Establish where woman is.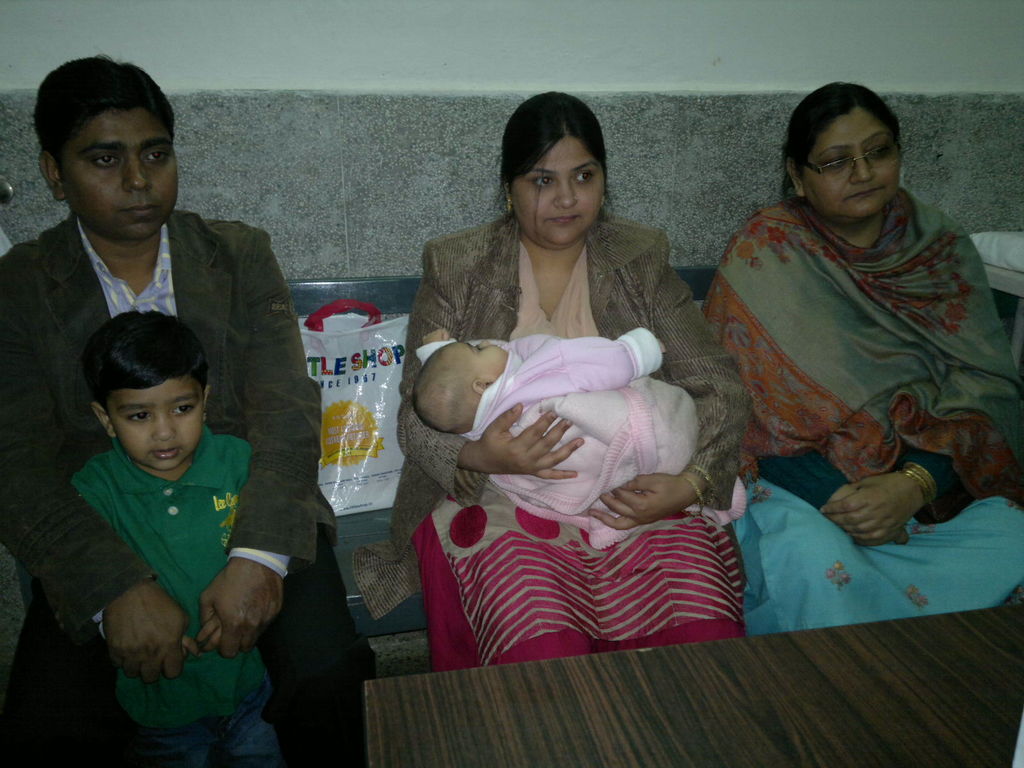
Established at region(701, 82, 1023, 639).
